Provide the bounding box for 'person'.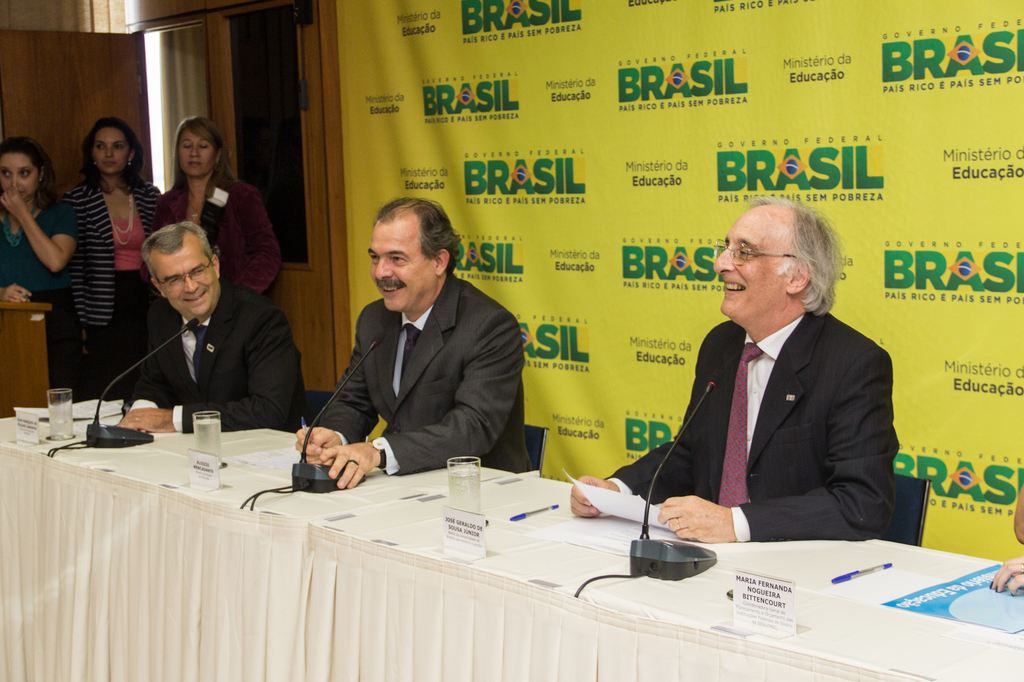
122, 218, 303, 434.
